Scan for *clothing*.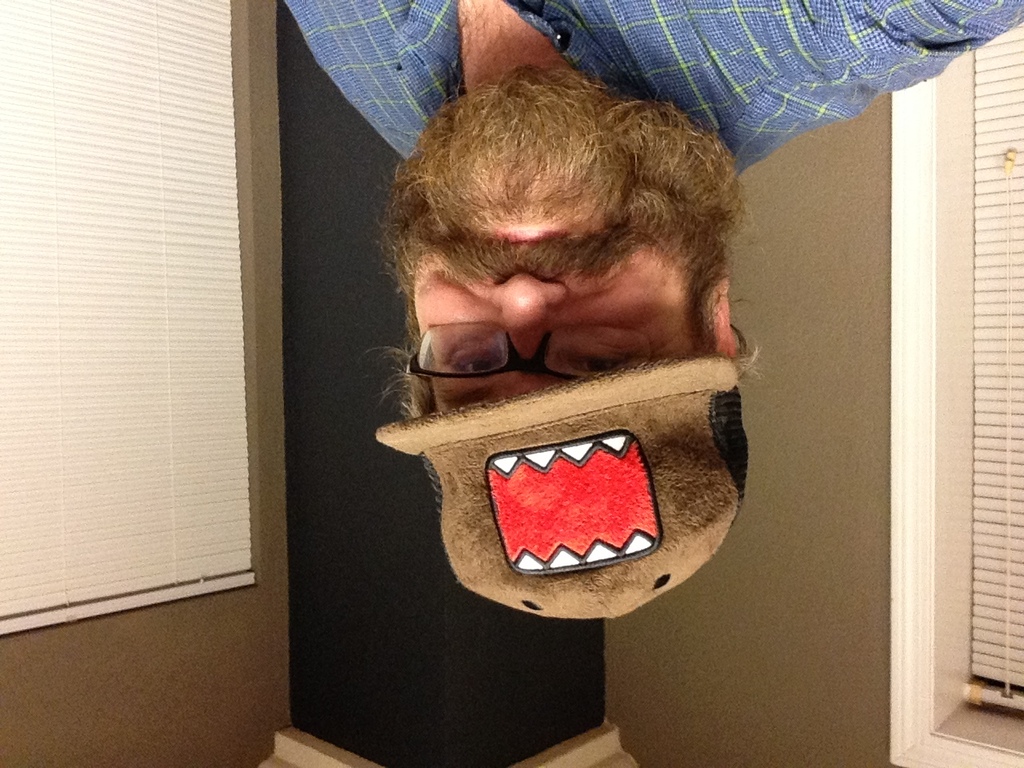
Scan result: (x1=274, y1=0, x2=1023, y2=174).
